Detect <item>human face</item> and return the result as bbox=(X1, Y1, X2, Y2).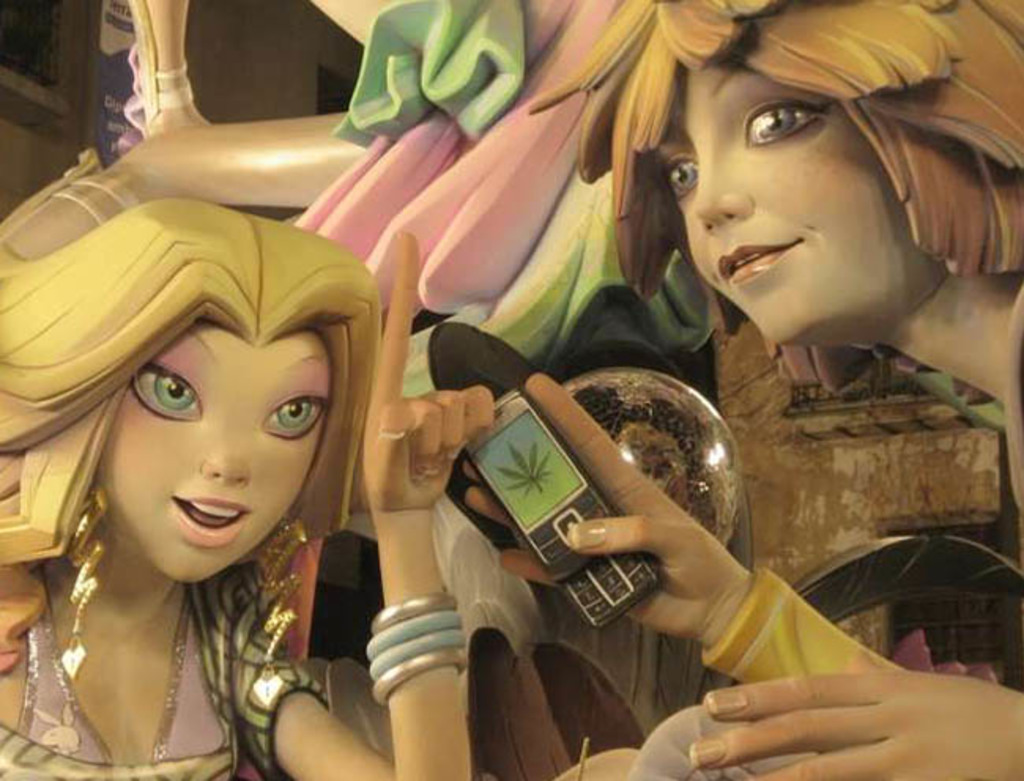
bbox=(659, 63, 944, 345).
